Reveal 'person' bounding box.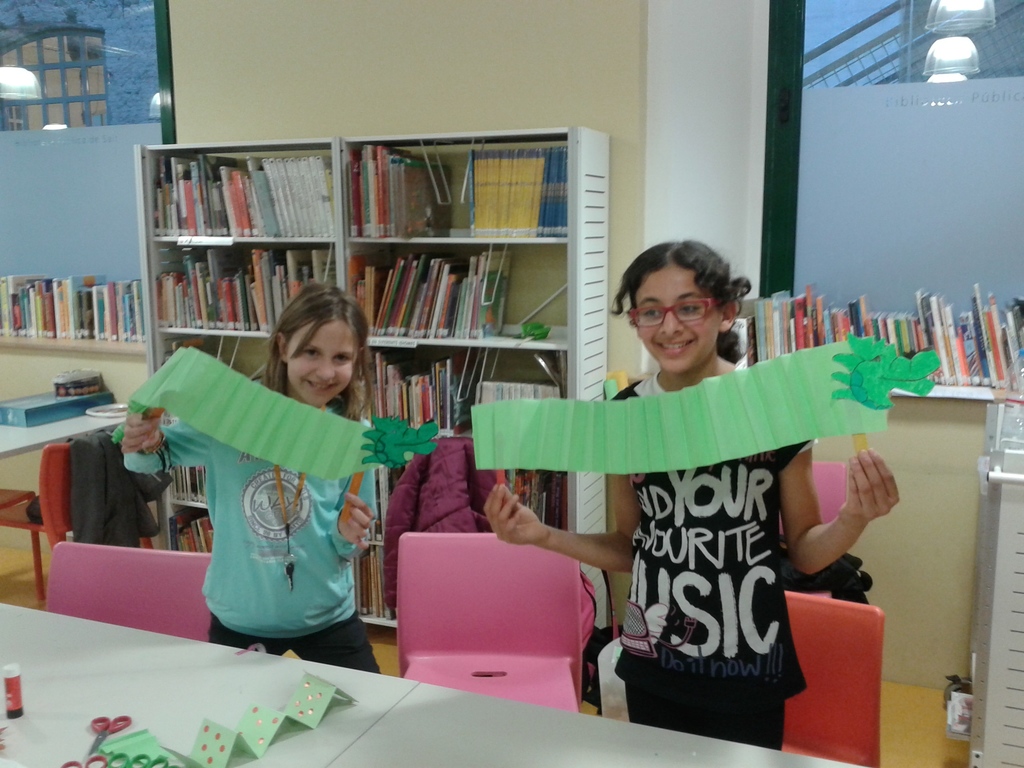
Revealed: 117/277/379/674.
